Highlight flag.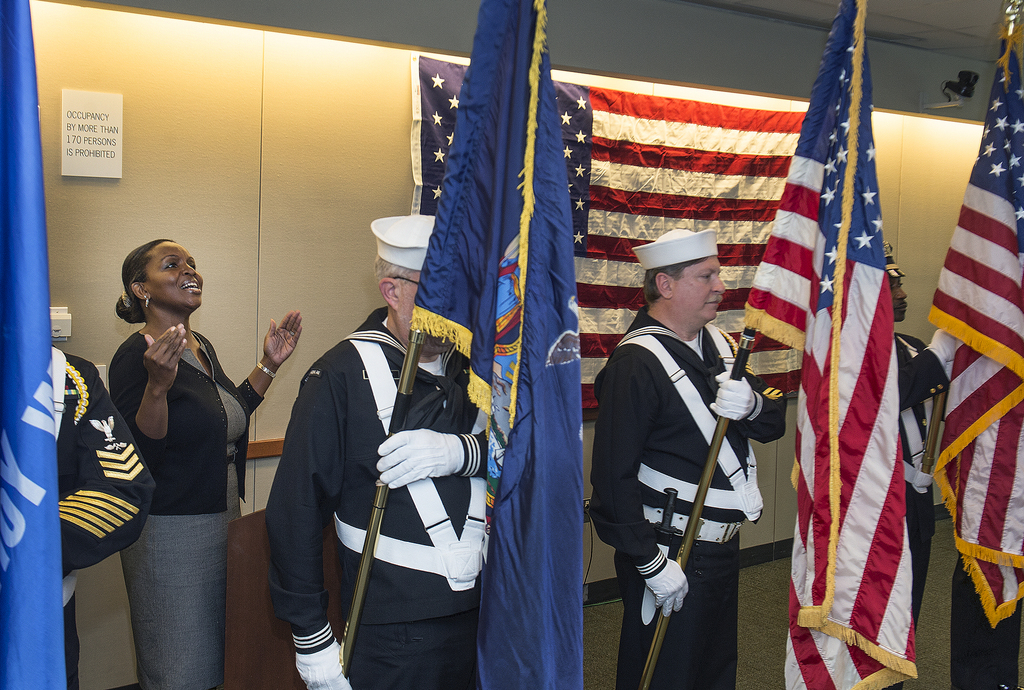
Highlighted region: crop(745, 0, 924, 689).
